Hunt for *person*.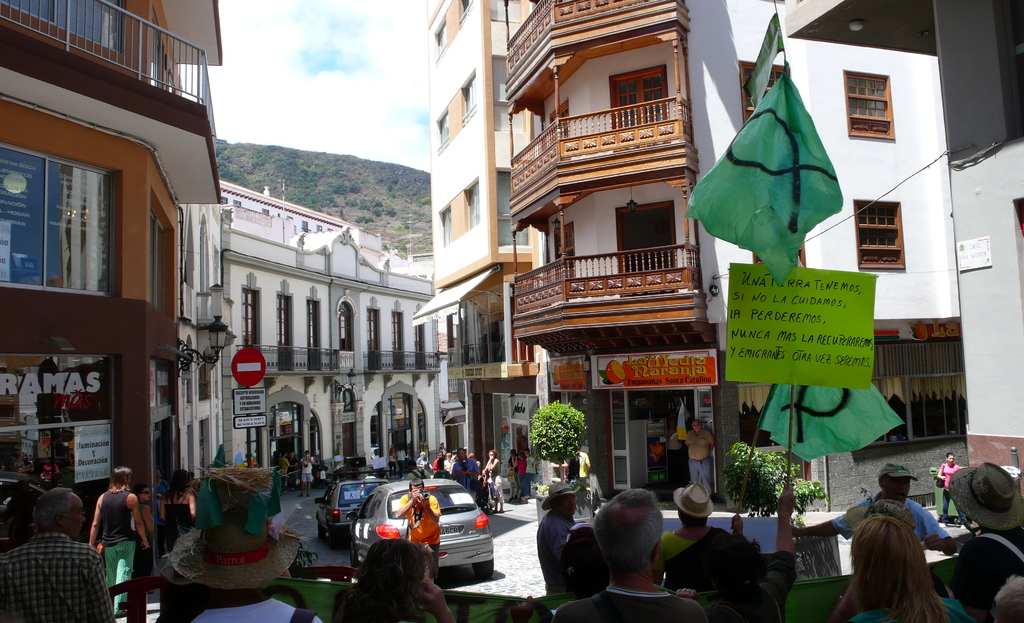
Hunted down at {"x1": 936, "y1": 451, "x2": 961, "y2": 524}.
